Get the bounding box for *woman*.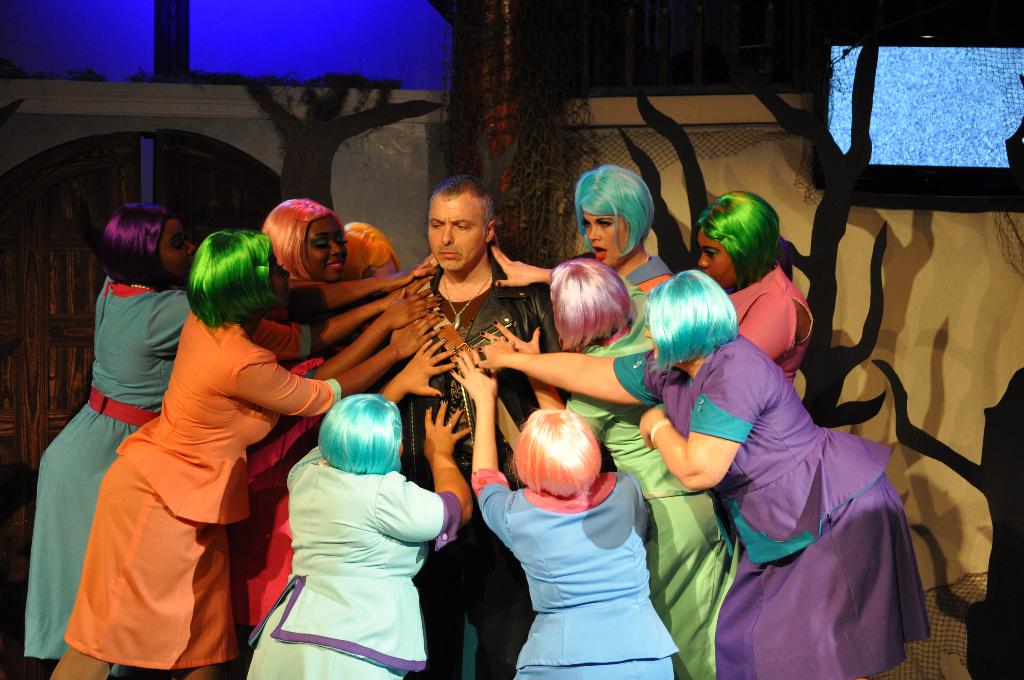
(x1=570, y1=163, x2=671, y2=298).
